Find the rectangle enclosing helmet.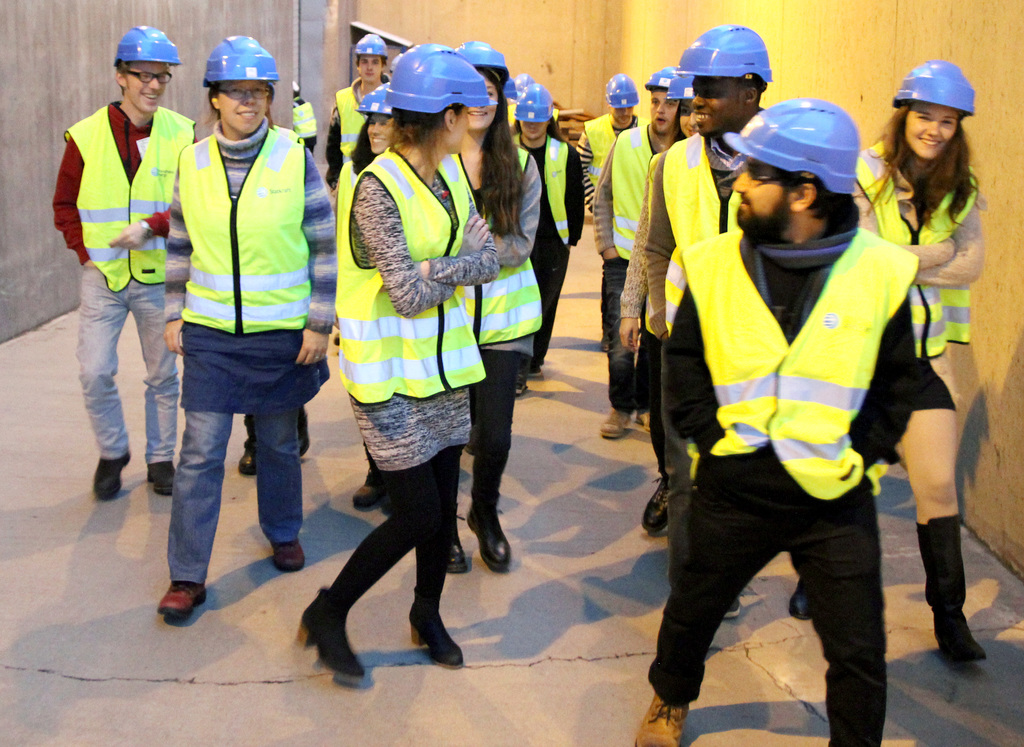
bbox=[644, 66, 679, 87].
